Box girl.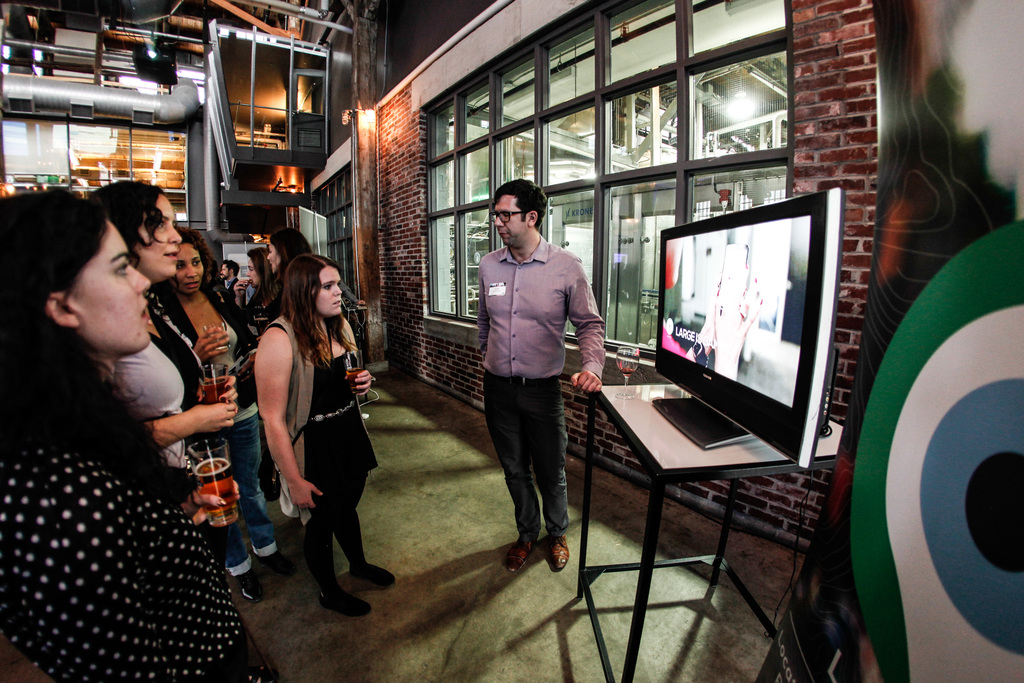
detection(0, 194, 268, 682).
